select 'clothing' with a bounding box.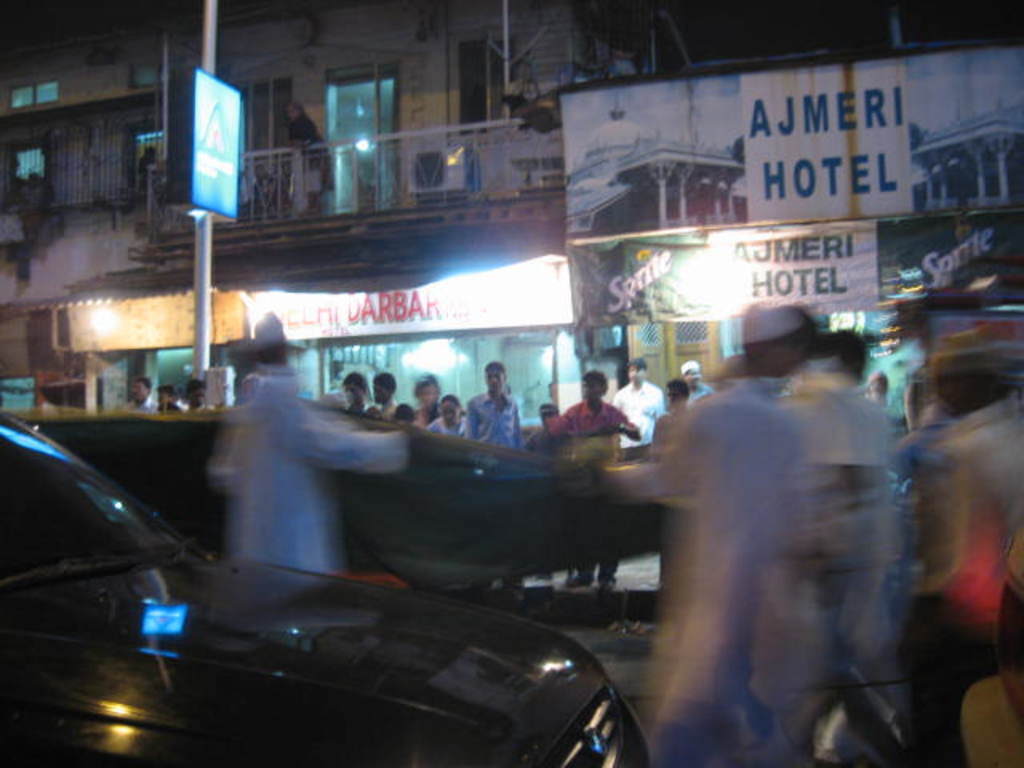
[555,395,627,443].
